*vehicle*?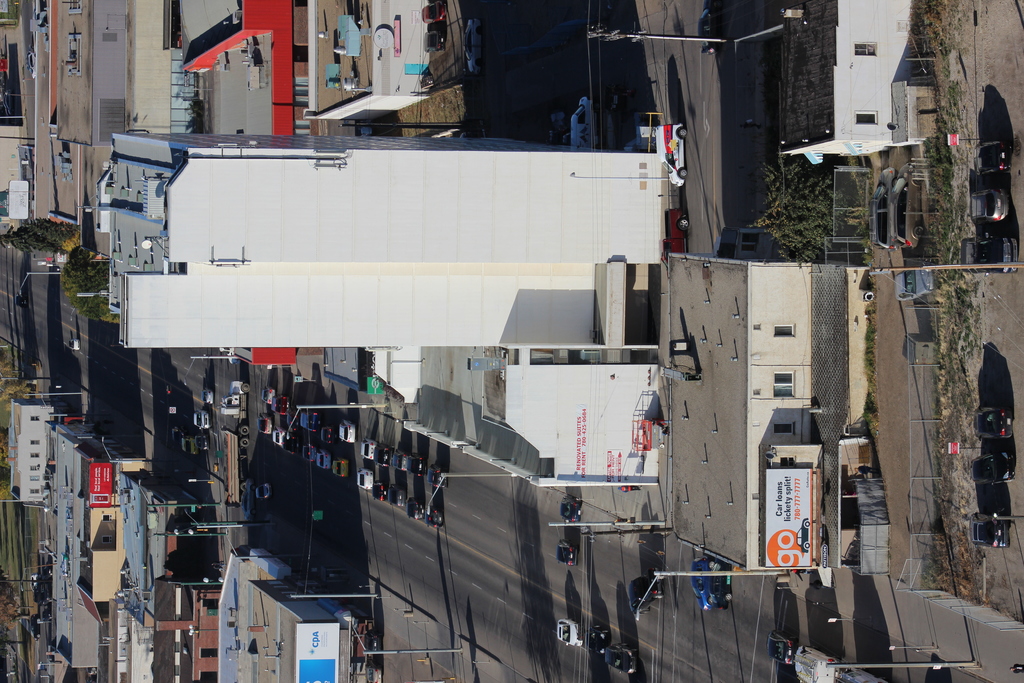
189, 408, 210, 430
